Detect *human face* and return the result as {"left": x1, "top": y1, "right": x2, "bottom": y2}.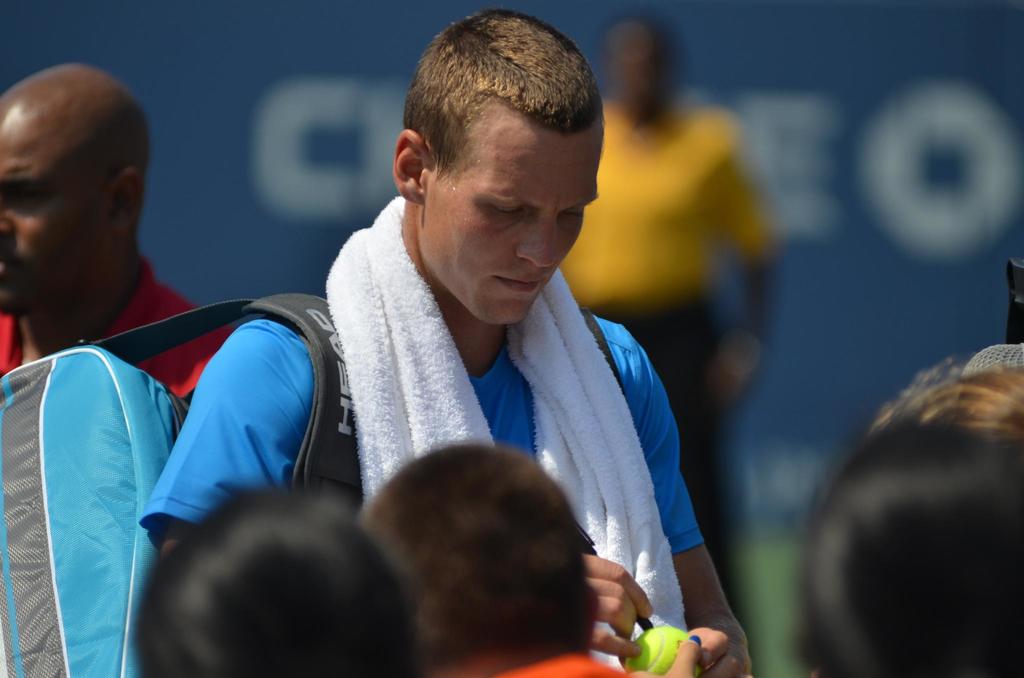
{"left": 0, "top": 95, "right": 109, "bottom": 316}.
